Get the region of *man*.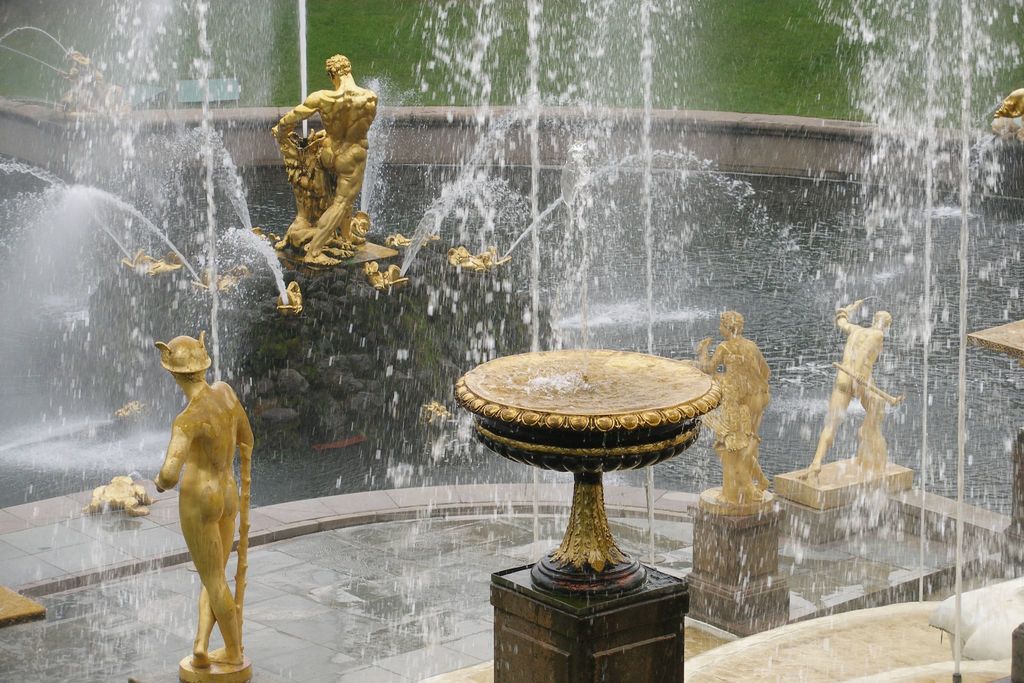
x1=150 y1=327 x2=257 y2=667.
